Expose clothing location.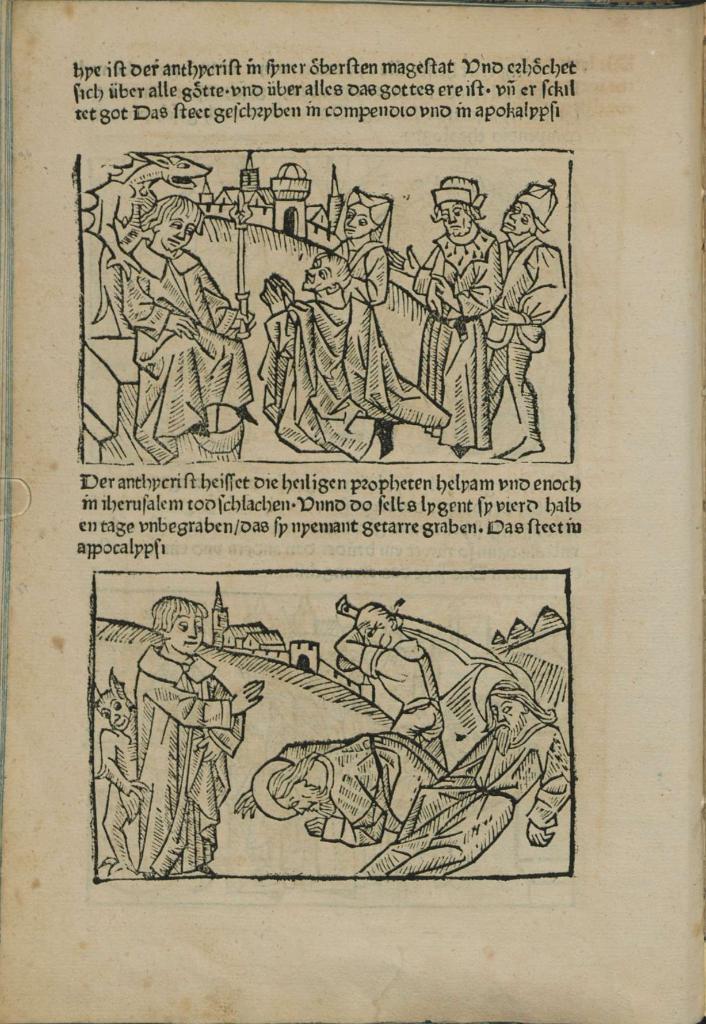
Exposed at x1=293, y1=738, x2=443, y2=860.
